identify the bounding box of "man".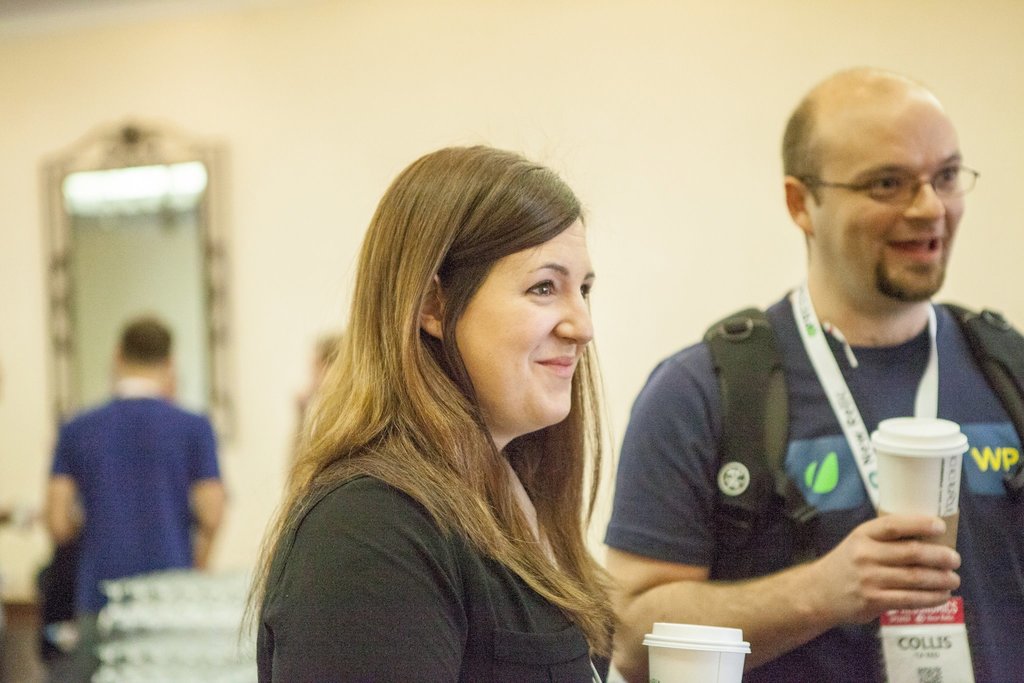
left=45, top=320, right=227, bottom=682.
